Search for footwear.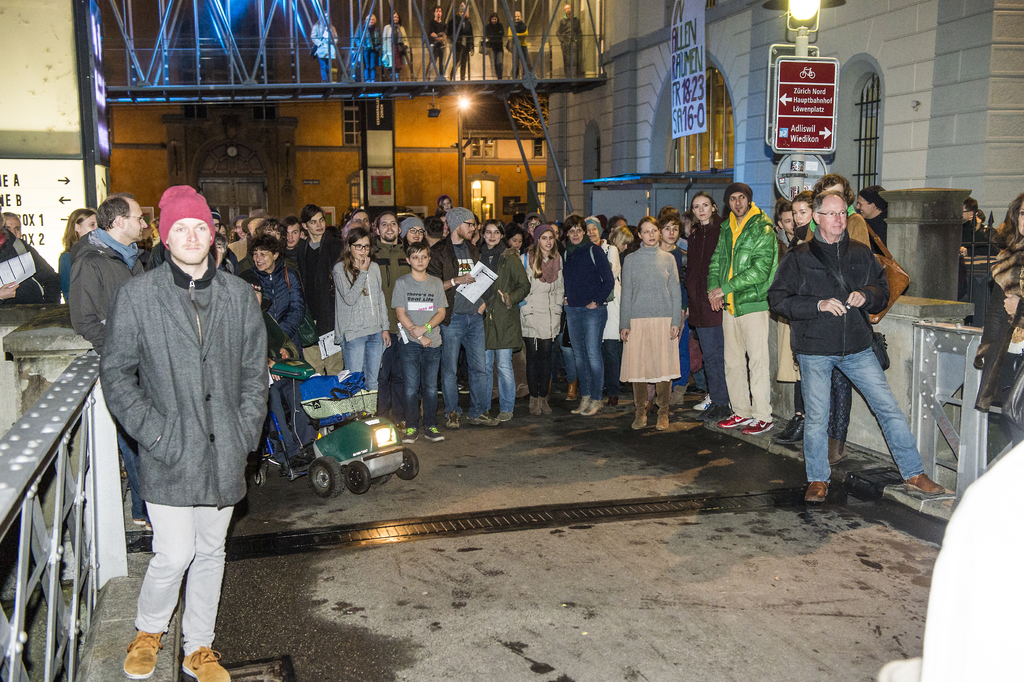
Found at detection(899, 469, 947, 498).
